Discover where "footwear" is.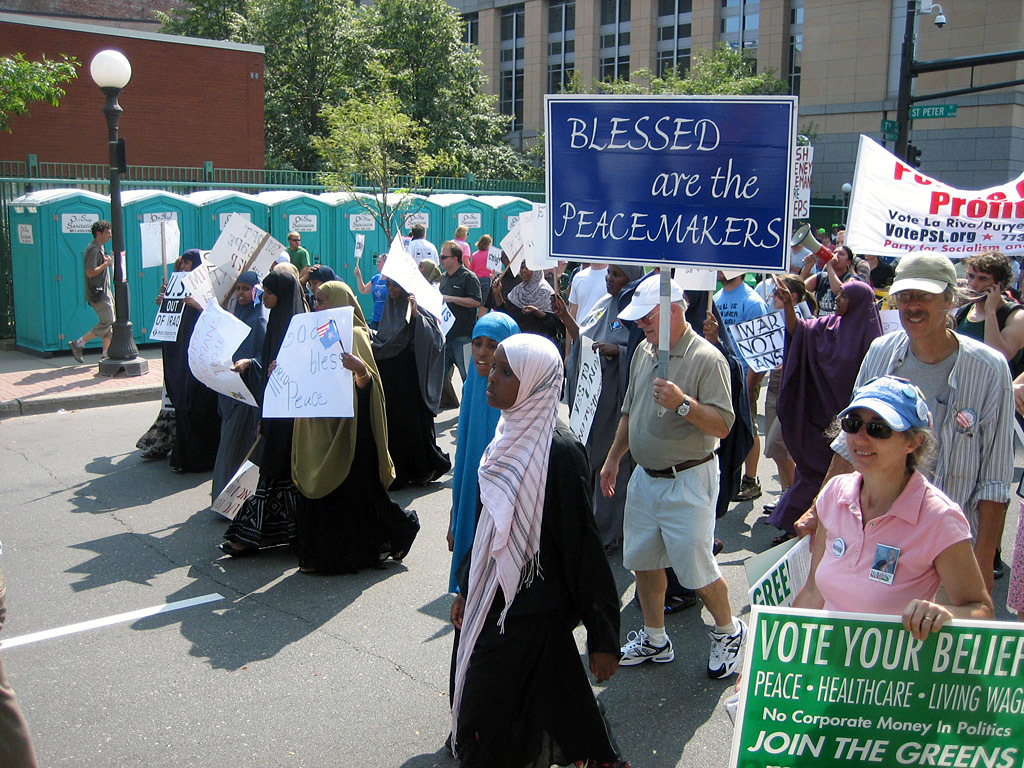
Discovered at (x1=97, y1=337, x2=115, y2=365).
